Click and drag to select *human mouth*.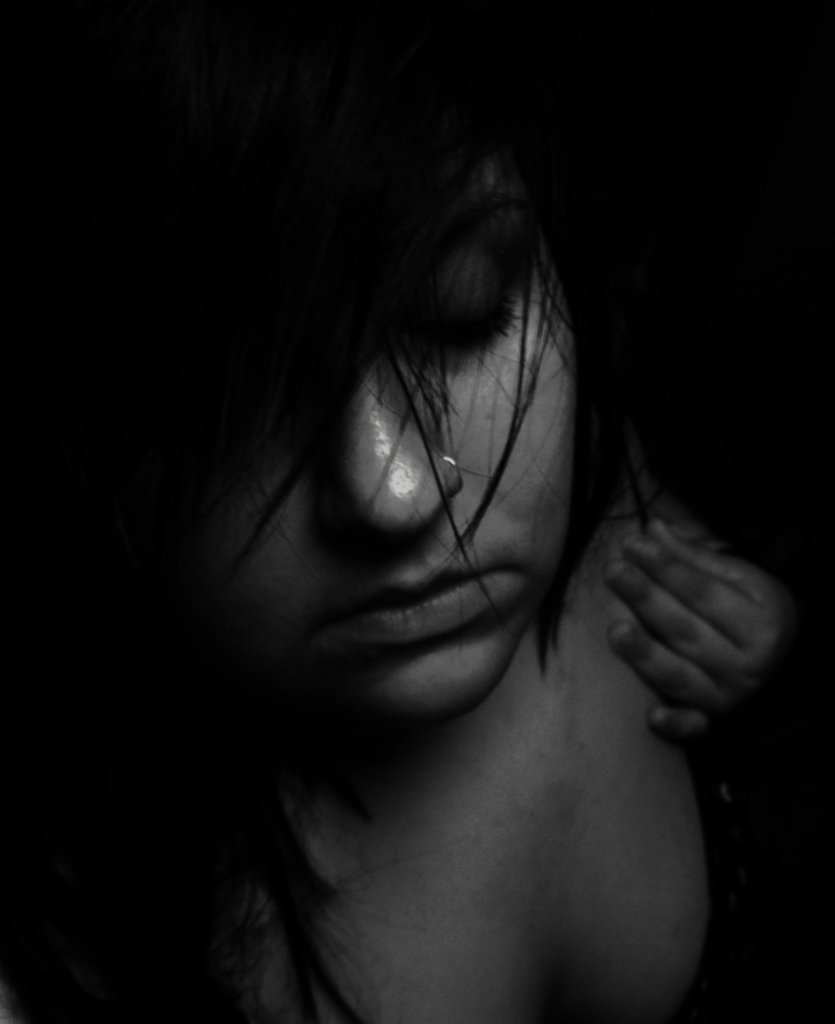
Selection: crop(261, 553, 560, 682).
